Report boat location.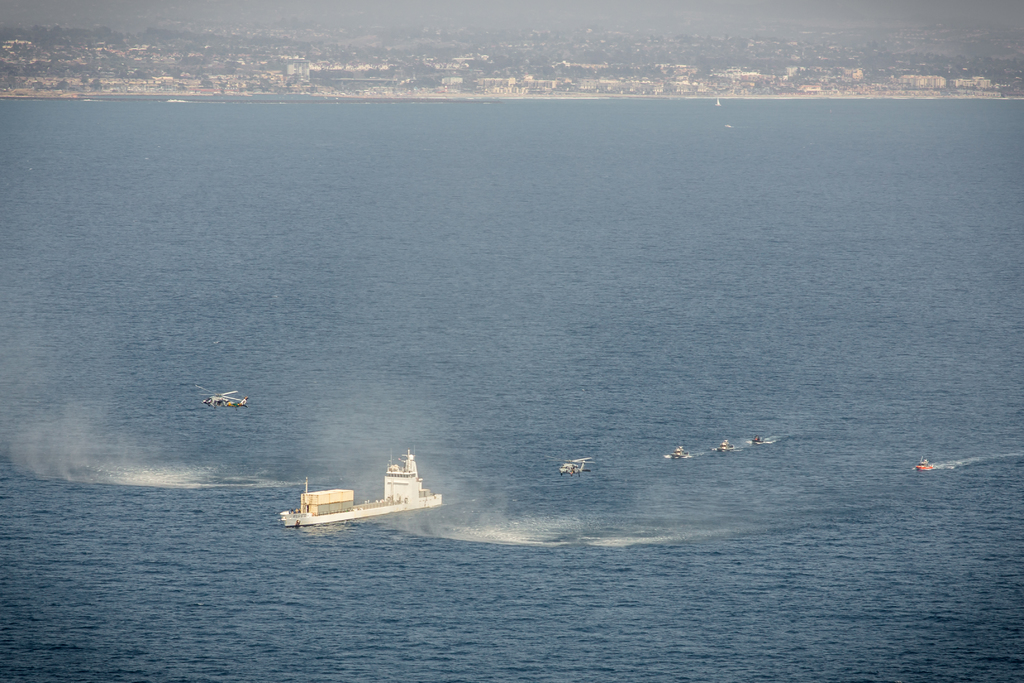
Report: left=289, top=456, right=455, bottom=539.
